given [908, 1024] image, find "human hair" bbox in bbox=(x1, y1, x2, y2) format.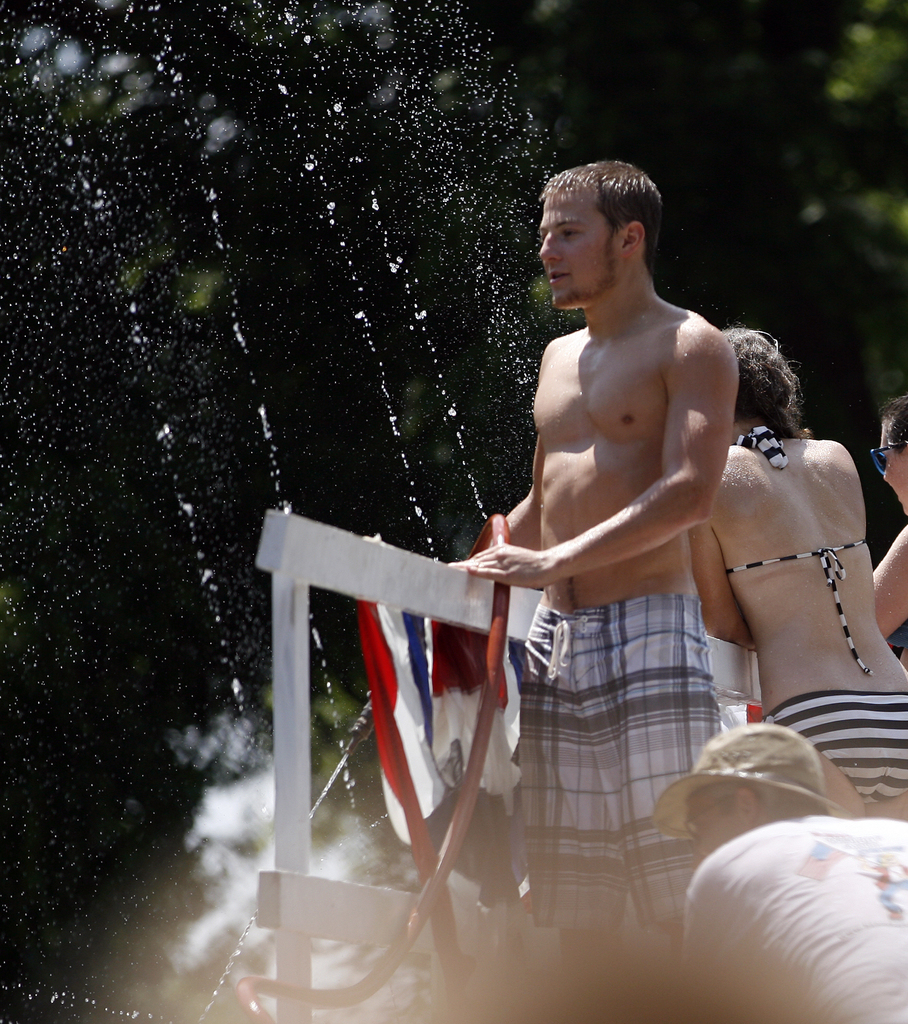
bbox=(879, 394, 907, 461).
